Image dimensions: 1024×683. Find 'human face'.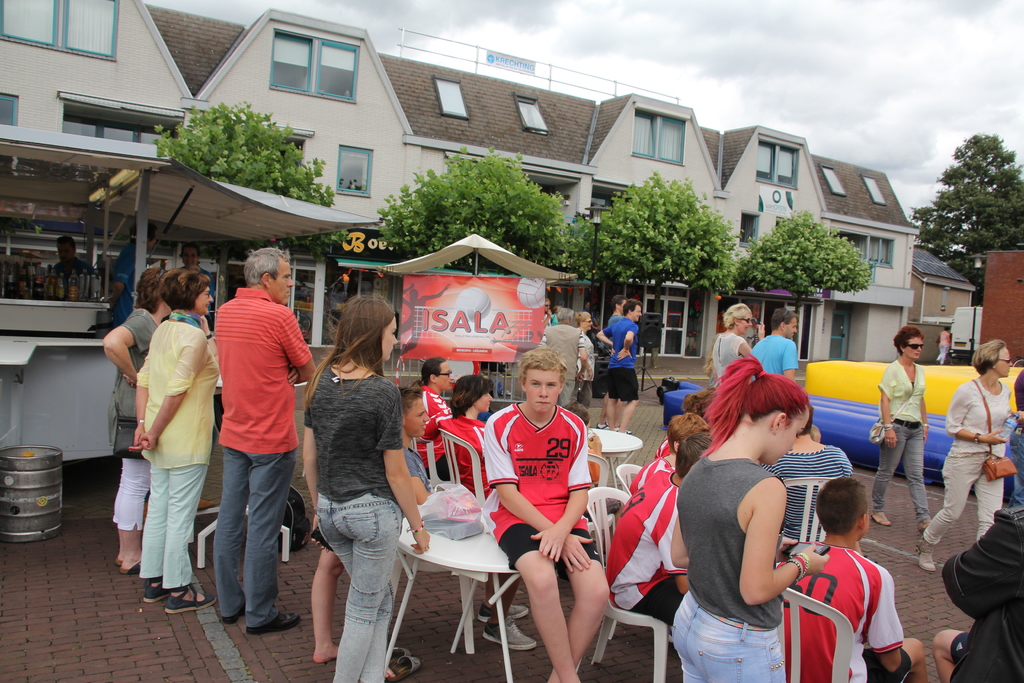
pyautogui.locateOnScreen(271, 258, 292, 303).
